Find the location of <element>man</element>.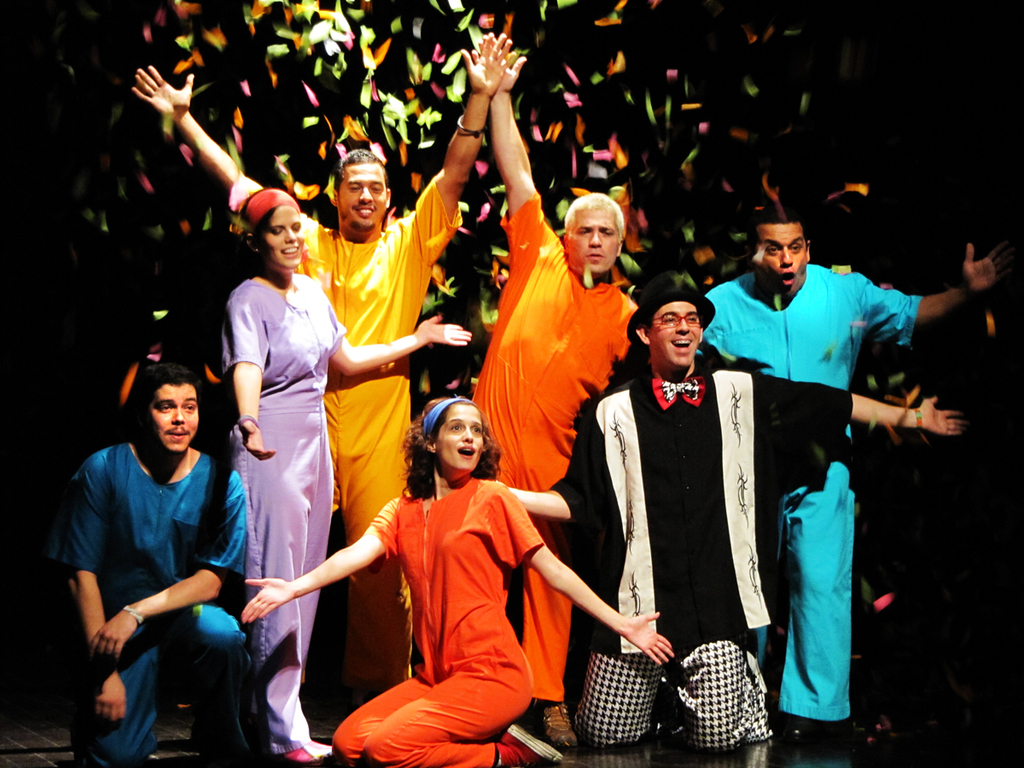
Location: 696/204/1022/753.
